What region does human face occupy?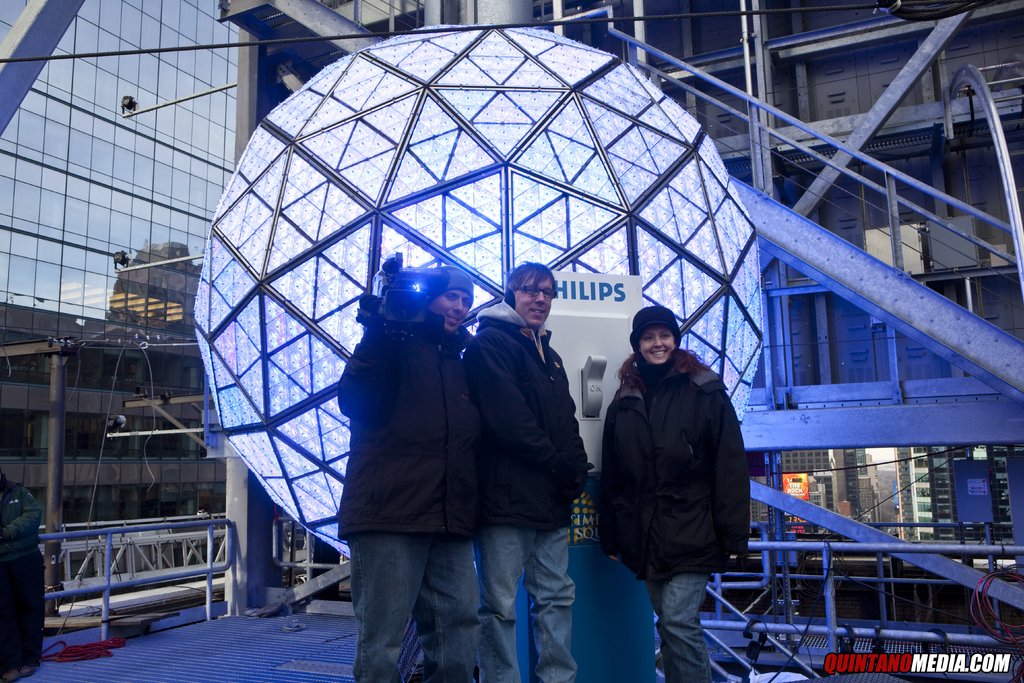
BBox(515, 274, 558, 331).
